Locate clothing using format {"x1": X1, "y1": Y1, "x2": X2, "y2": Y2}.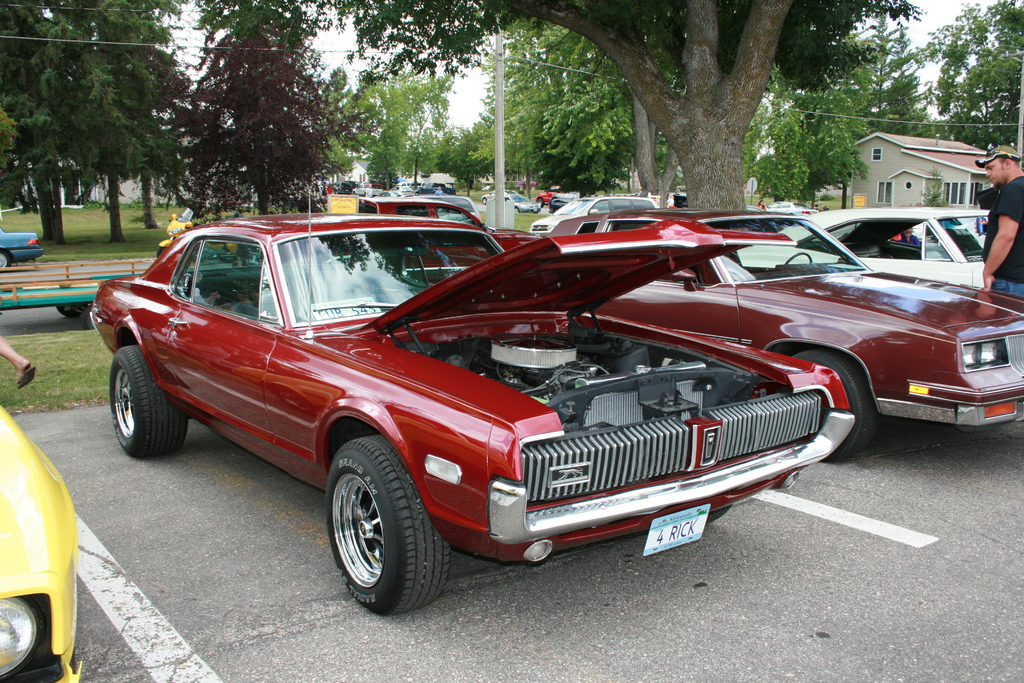
{"x1": 893, "y1": 230, "x2": 920, "y2": 245}.
